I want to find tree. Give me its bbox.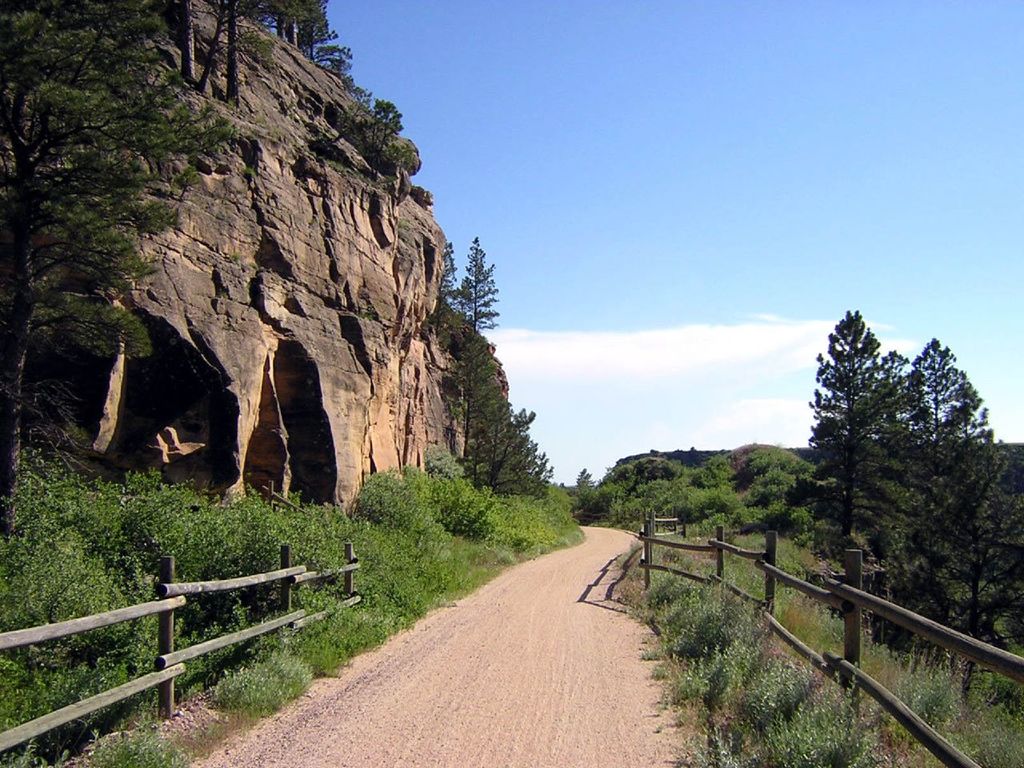
{"left": 905, "top": 342, "right": 994, "bottom": 486}.
